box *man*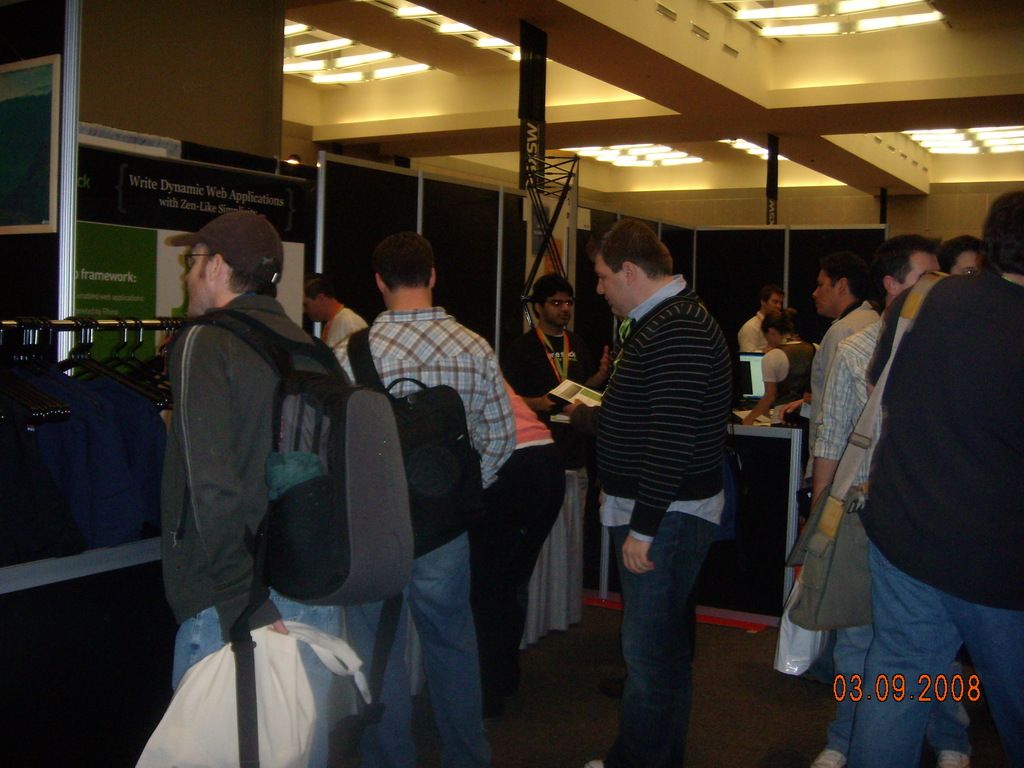
rect(739, 284, 784, 353)
